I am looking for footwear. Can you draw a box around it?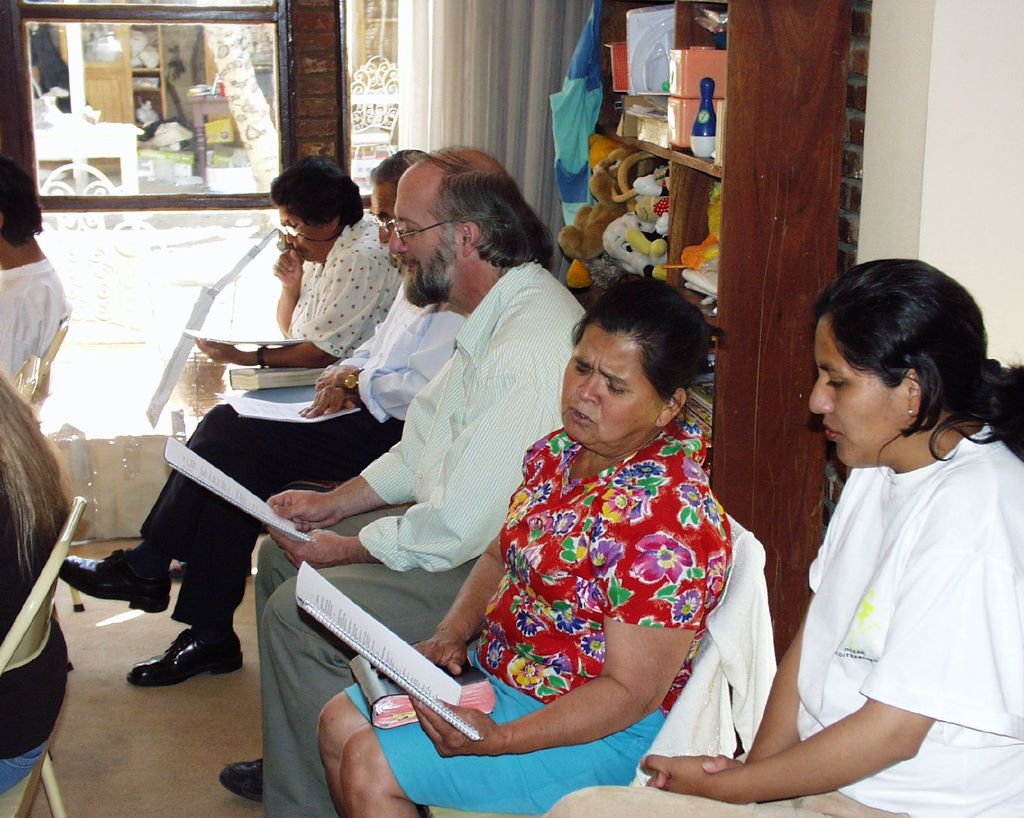
Sure, the bounding box is <box>217,760,265,805</box>.
